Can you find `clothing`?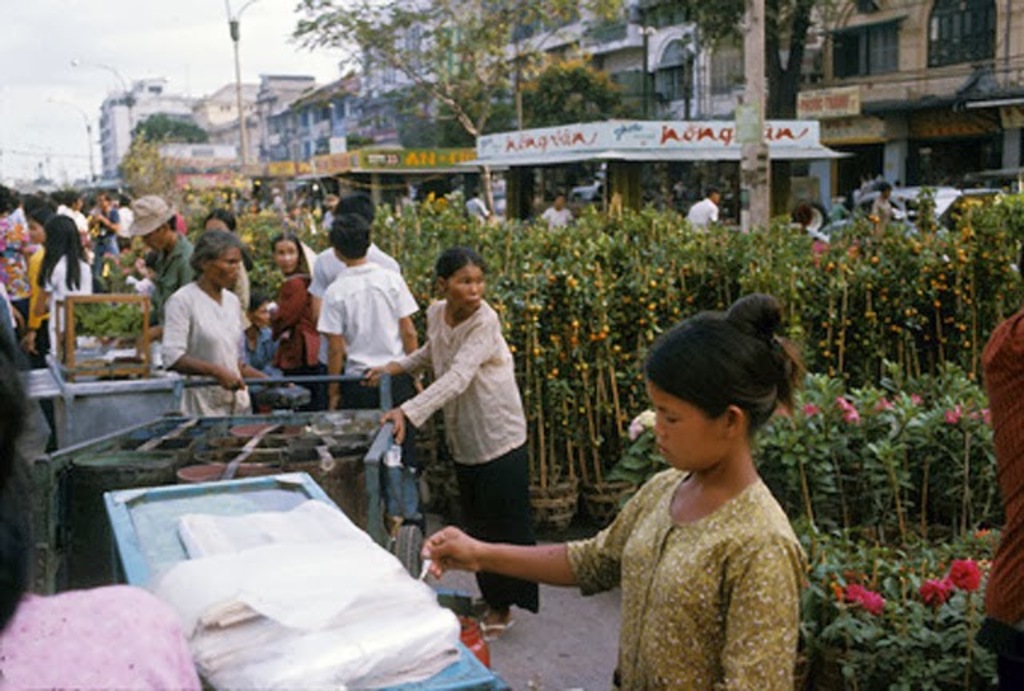
Yes, bounding box: x1=320 y1=258 x2=419 y2=469.
